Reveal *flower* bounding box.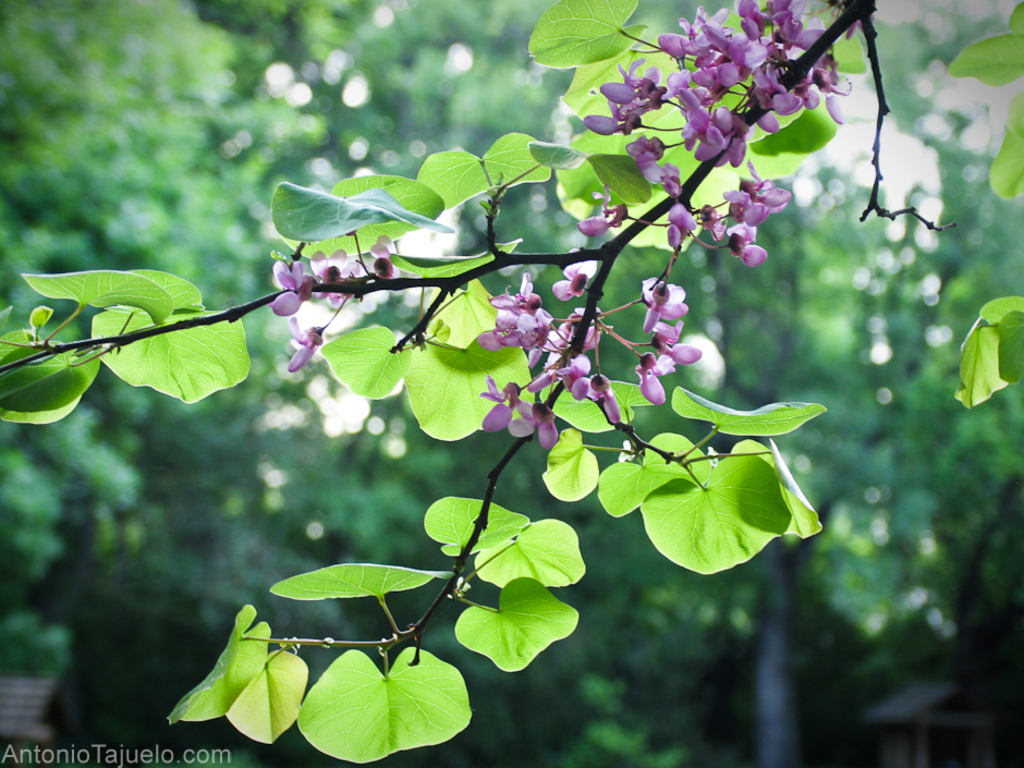
Revealed: (272,255,314,315).
